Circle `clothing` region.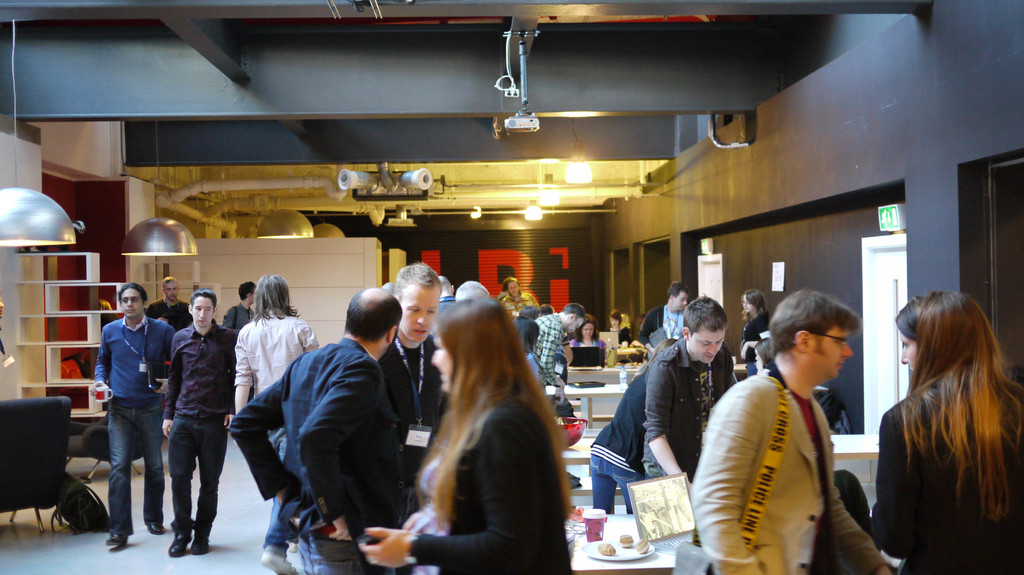
Region: (left=639, top=308, right=688, bottom=358).
